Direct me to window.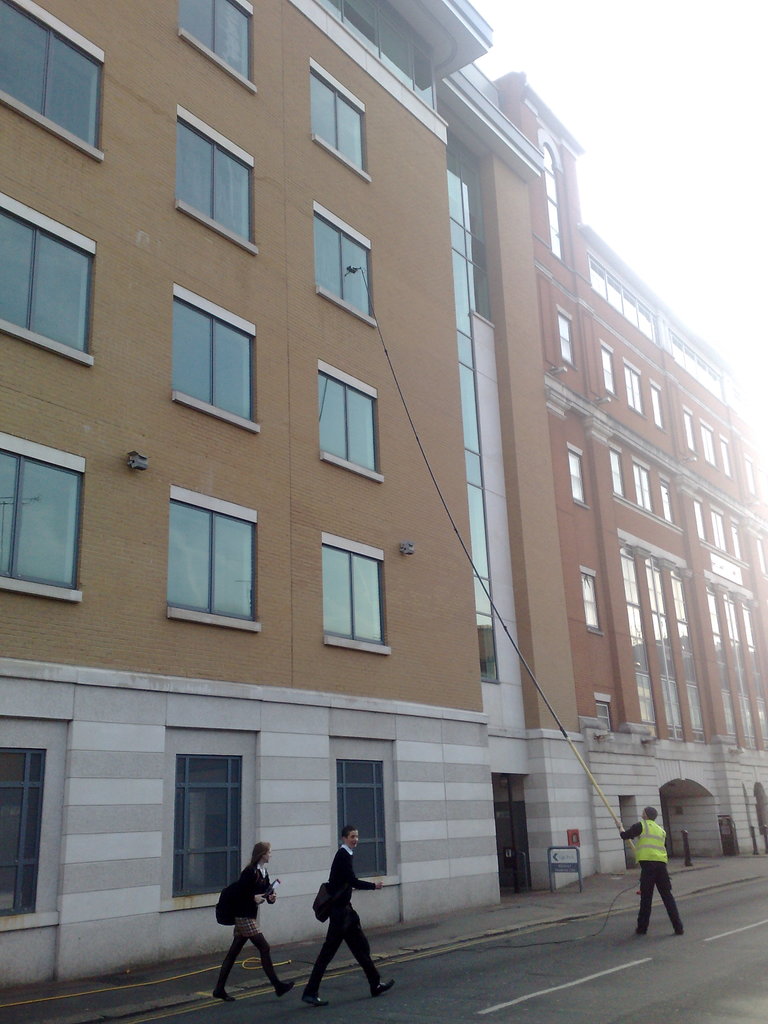
Direction: [633,468,646,505].
